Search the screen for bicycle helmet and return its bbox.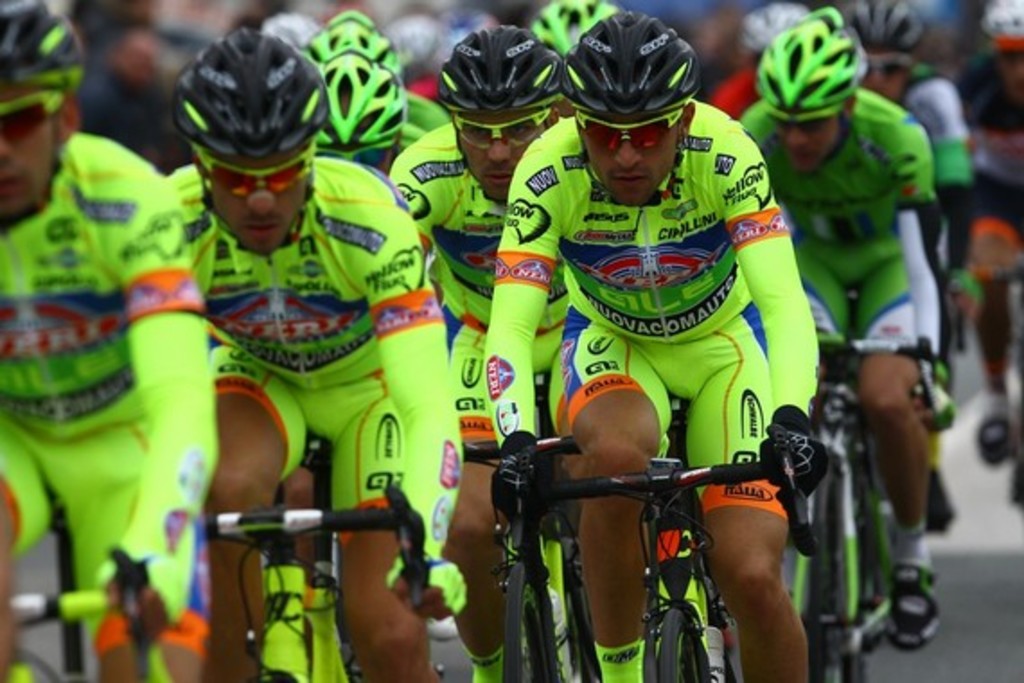
Found: <bbox>760, 0, 871, 113</bbox>.
